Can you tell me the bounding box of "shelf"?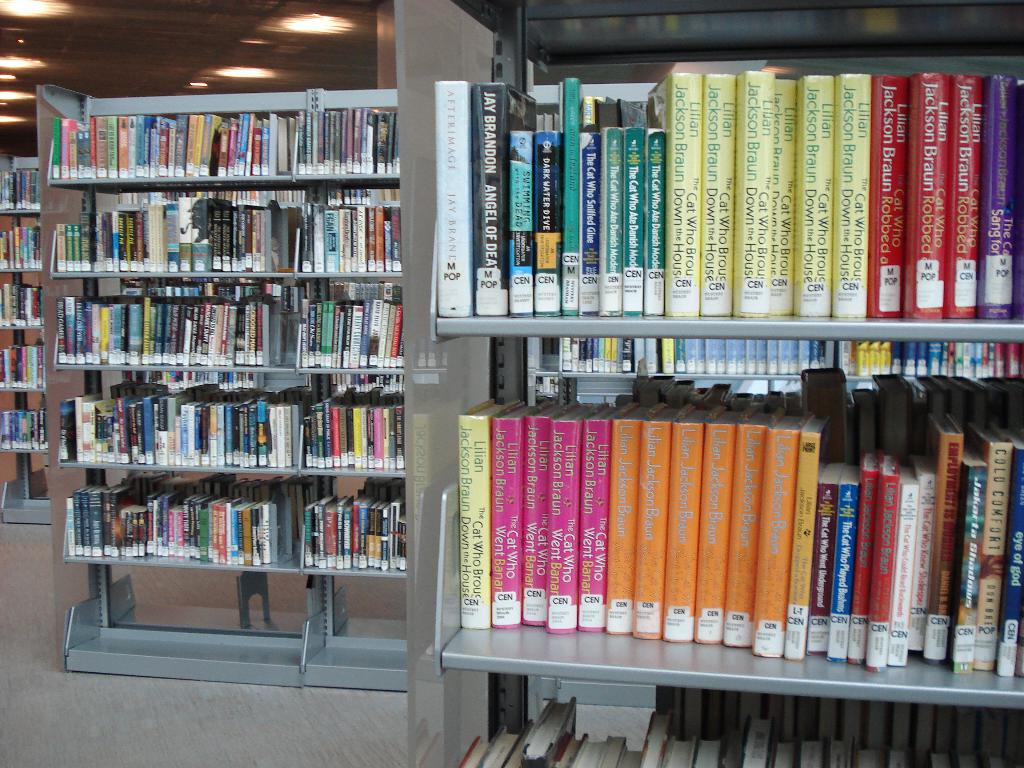
[left=0, top=447, right=51, bottom=458].
